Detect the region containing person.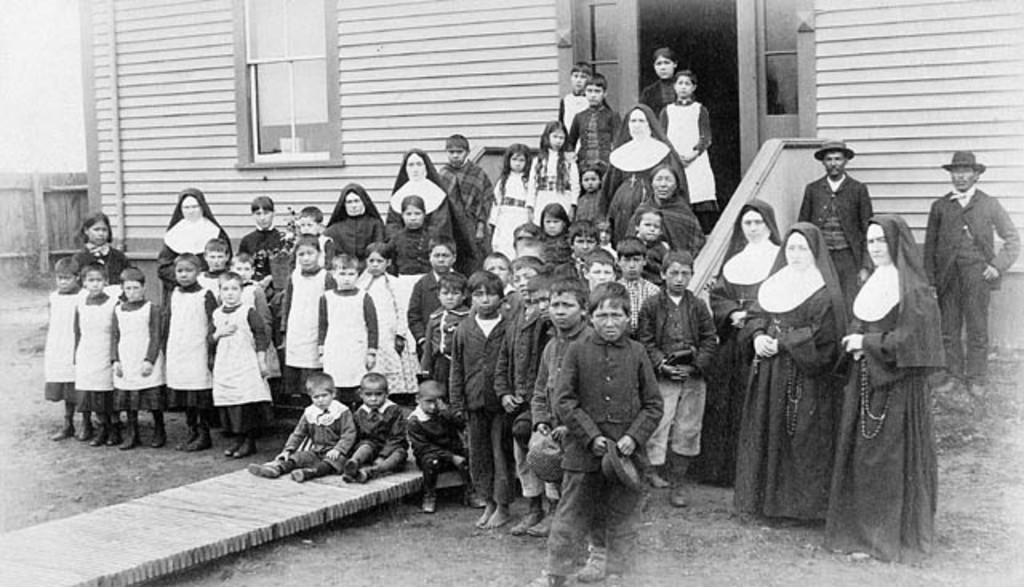
Rect(518, 282, 606, 542).
